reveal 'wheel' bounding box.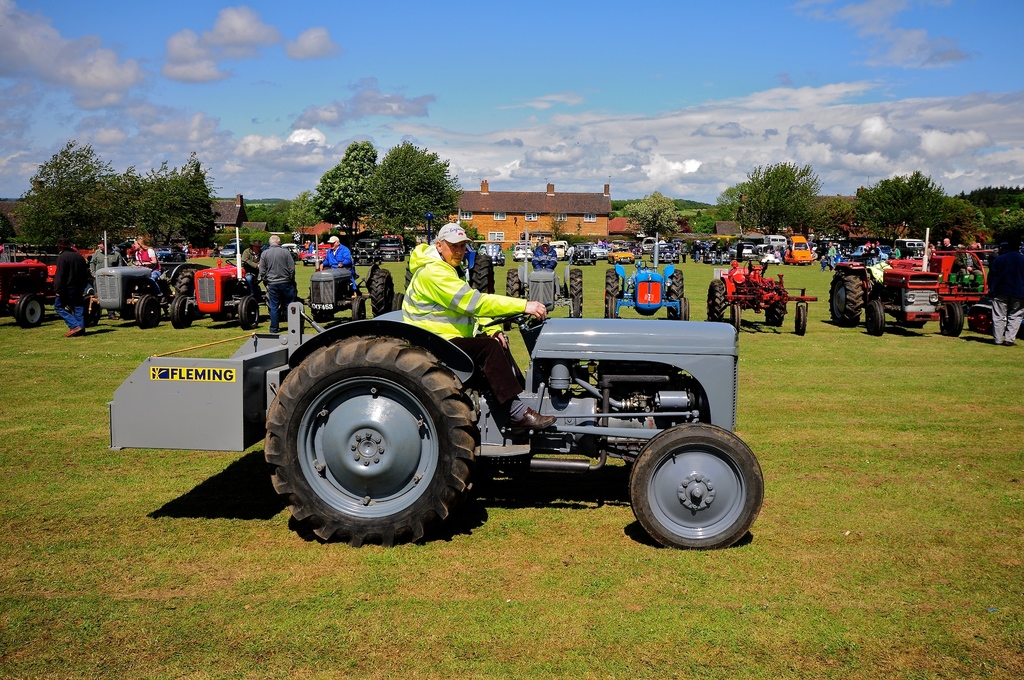
Revealed: [601, 268, 618, 295].
